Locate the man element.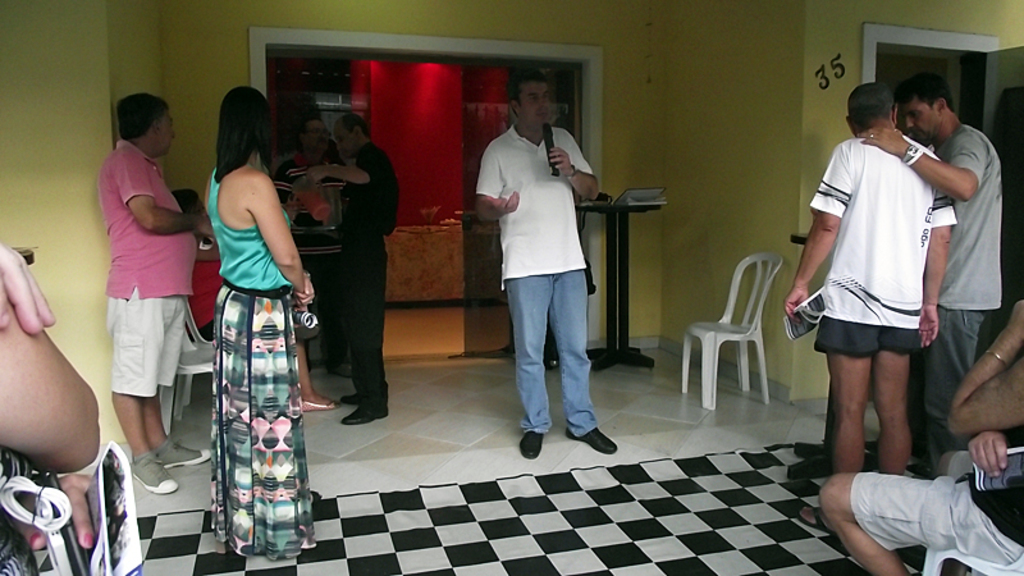
Element bbox: locate(303, 111, 401, 426).
